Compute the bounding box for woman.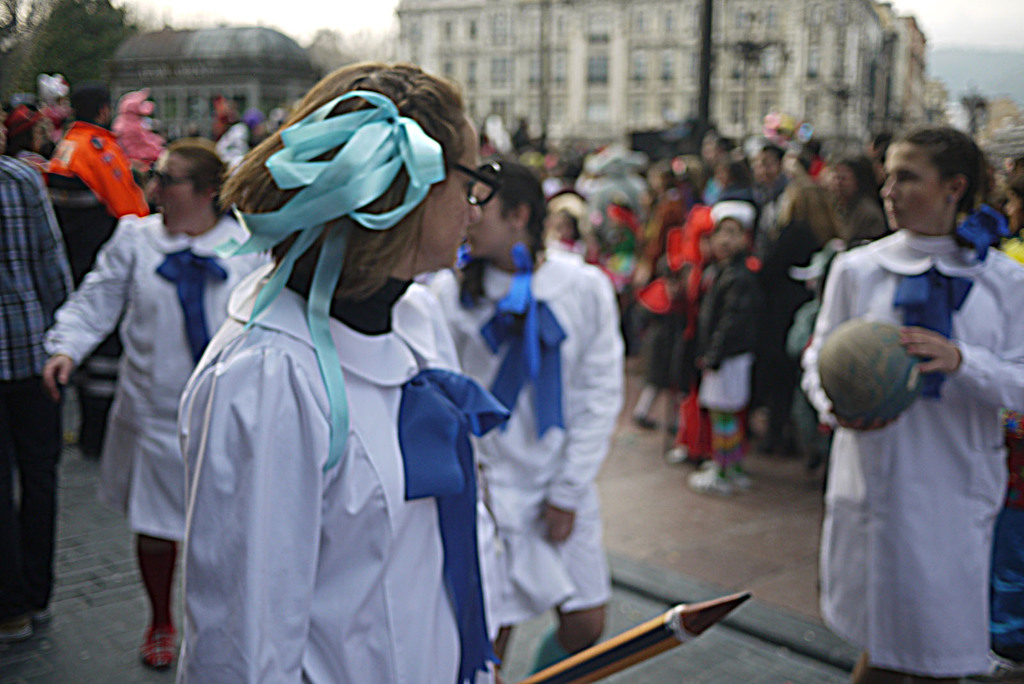
[x1=420, y1=154, x2=630, y2=680].
